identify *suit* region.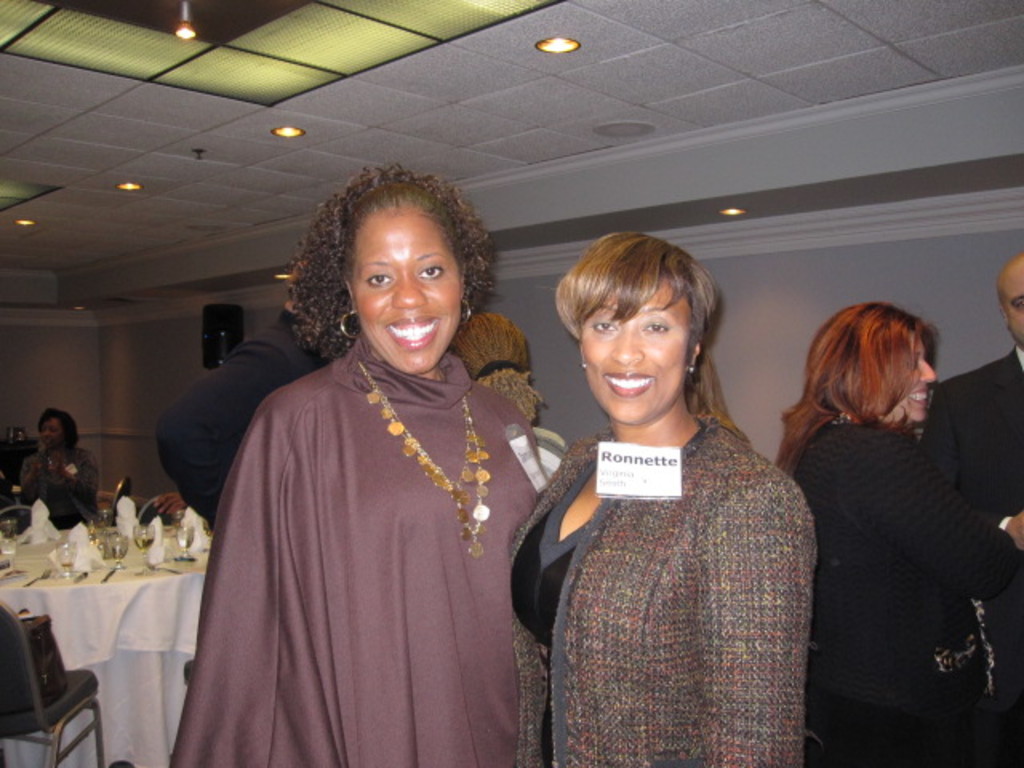
Region: detection(782, 344, 1011, 731).
